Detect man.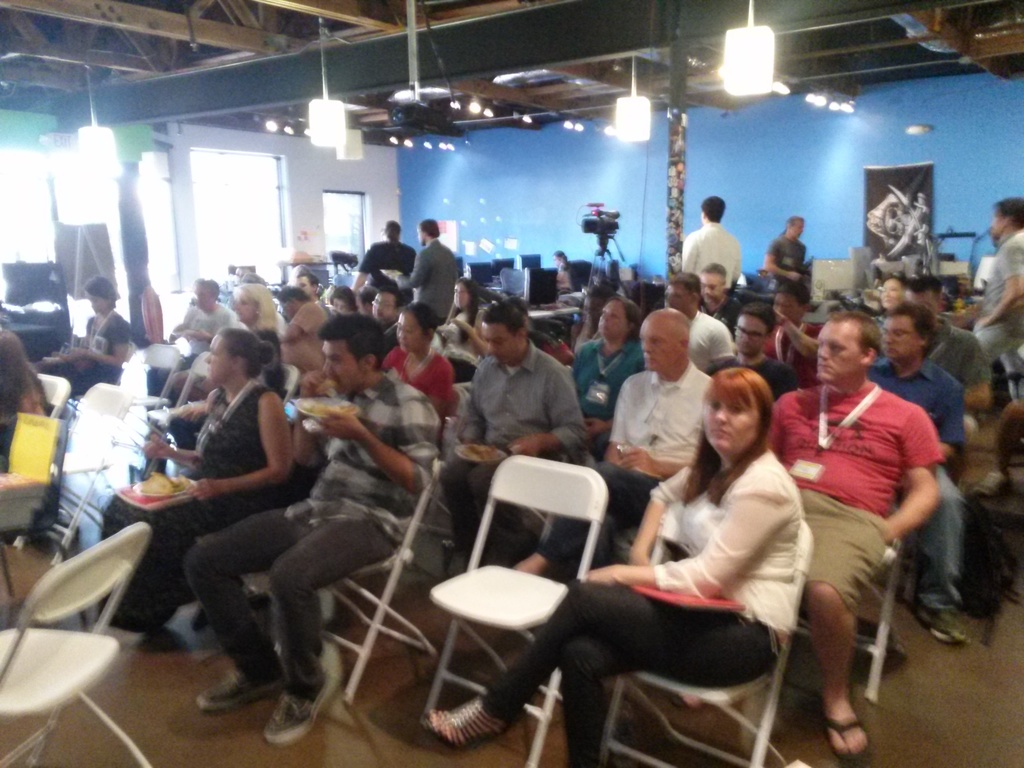
Detected at crop(871, 295, 976, 632).
